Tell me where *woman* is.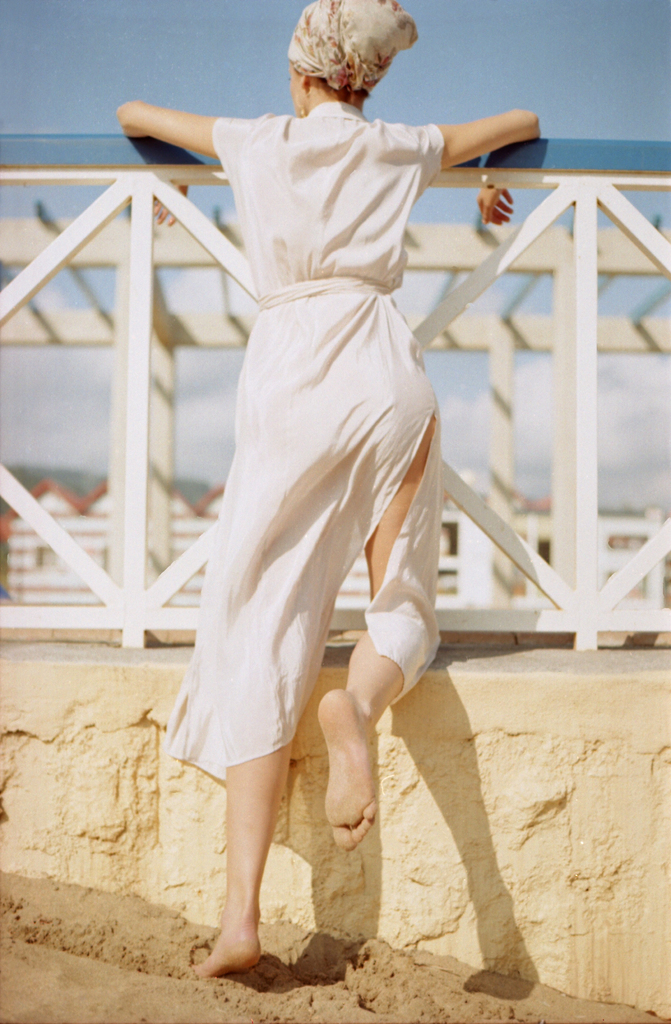
*woman* is at [x1=118, y1=1, x2=543, y2=982].
